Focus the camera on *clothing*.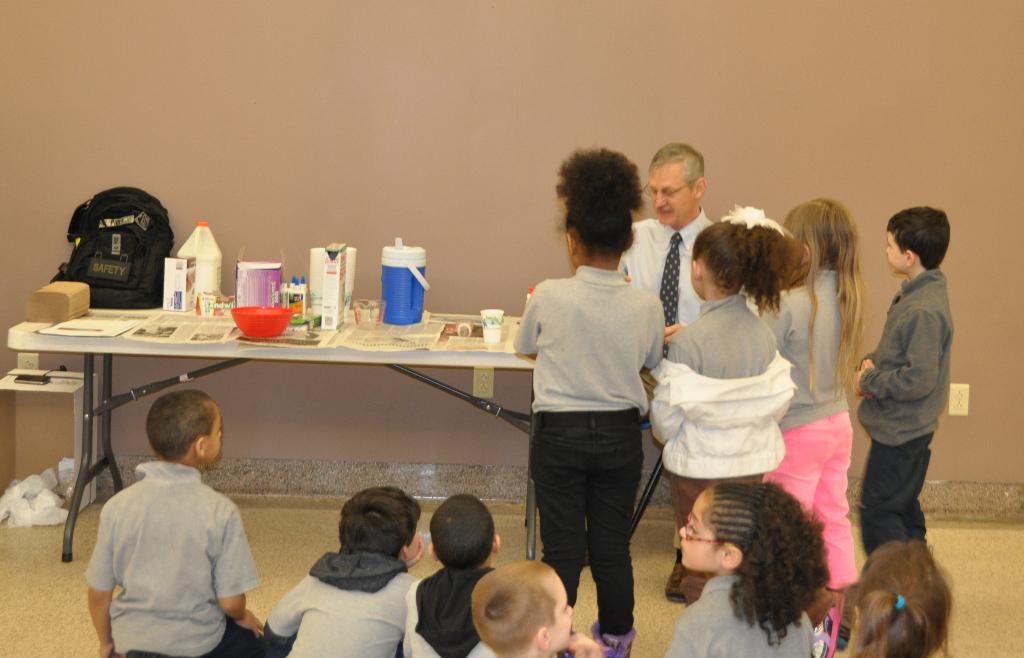
Focus region: left=83, top=443, right=259, bottom=646.
